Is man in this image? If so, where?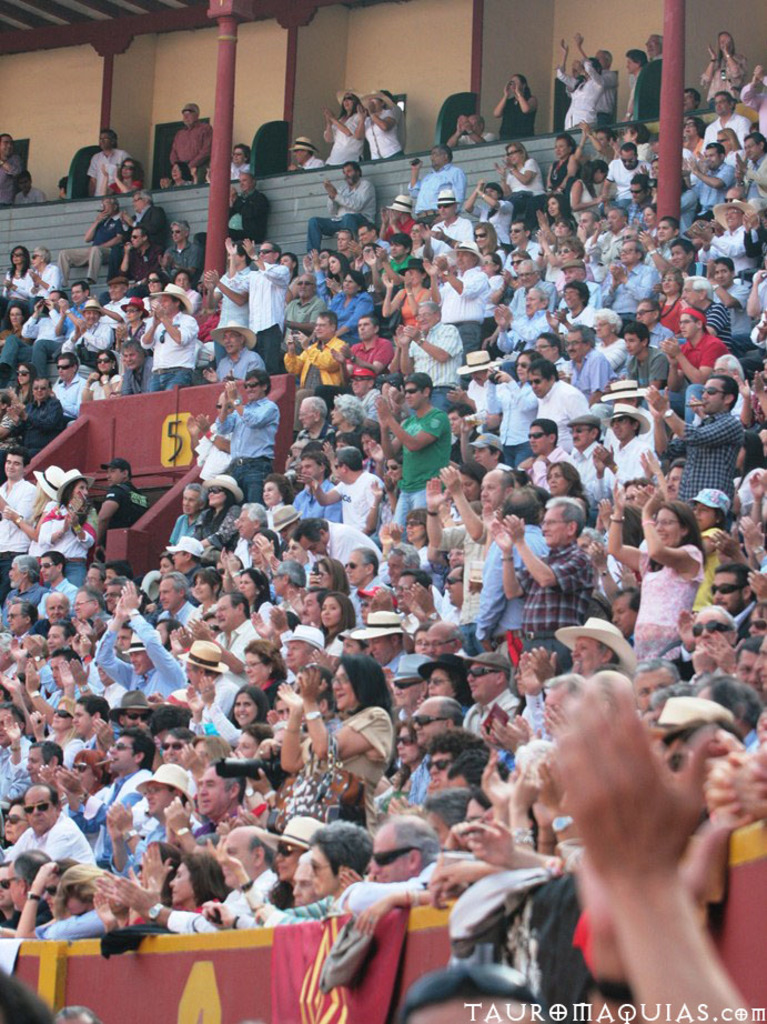
Yes, at 162:760:248:845.
